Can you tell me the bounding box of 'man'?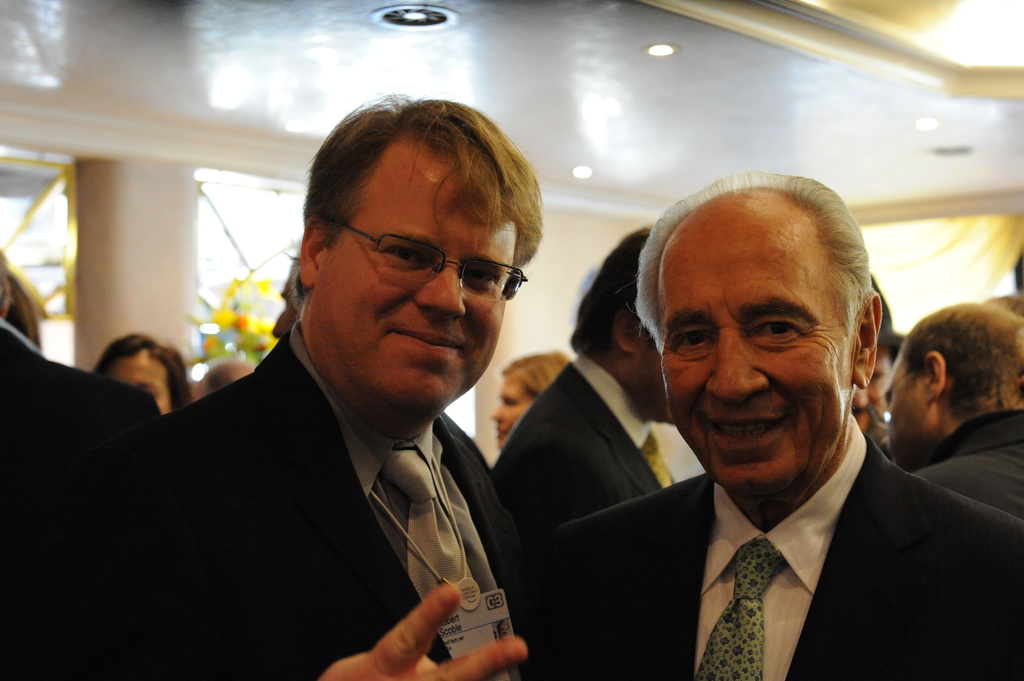
[x1=130, y1=95, x2=545, y2=680].
